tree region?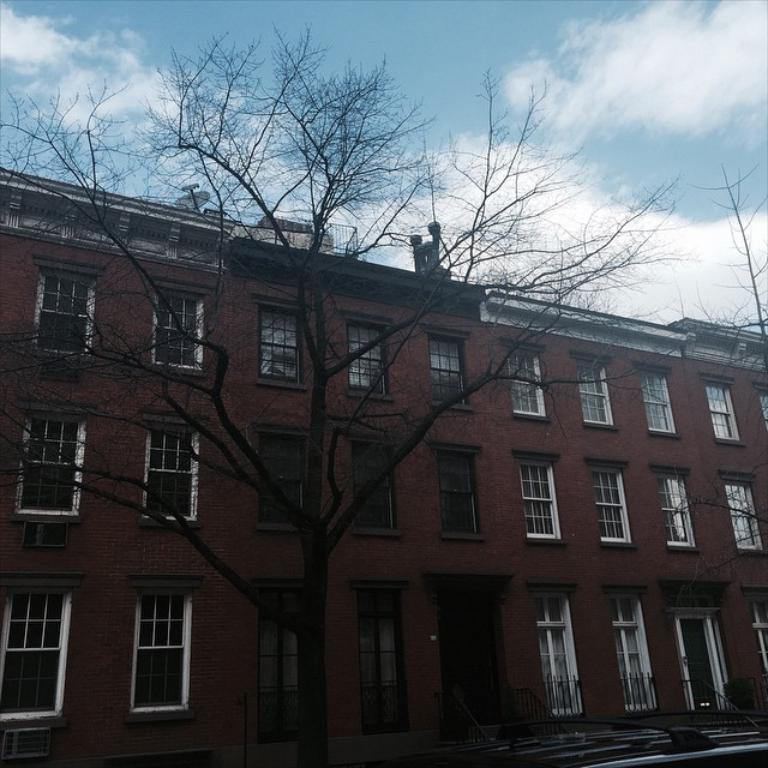
(x1=0, y1=20, x2=692, y2=767)
